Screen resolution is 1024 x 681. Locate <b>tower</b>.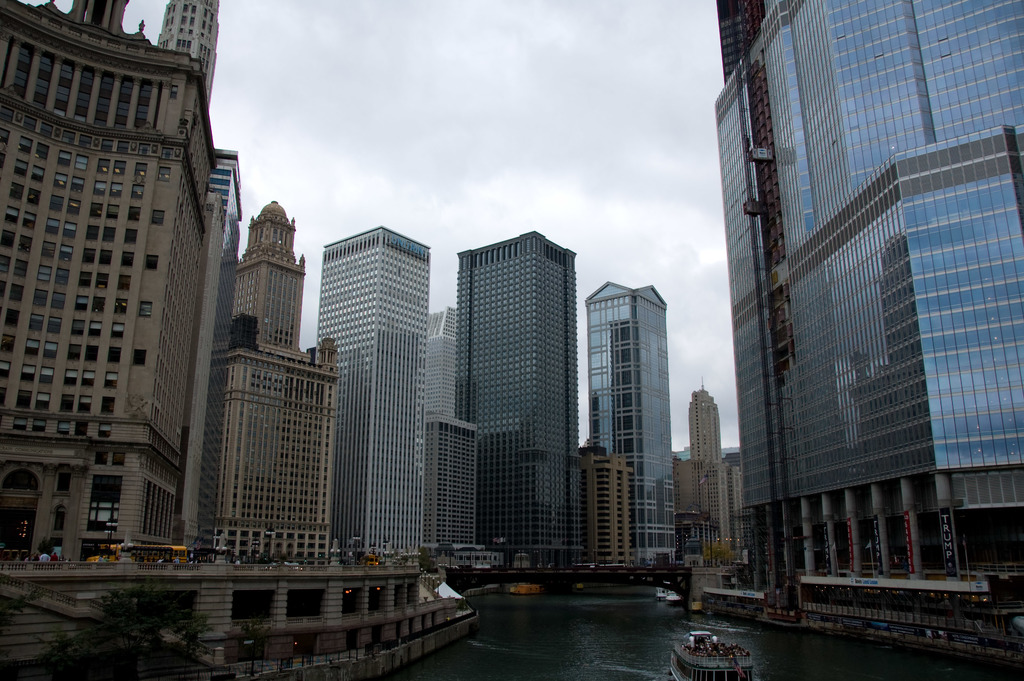
(0,0,219,581).
